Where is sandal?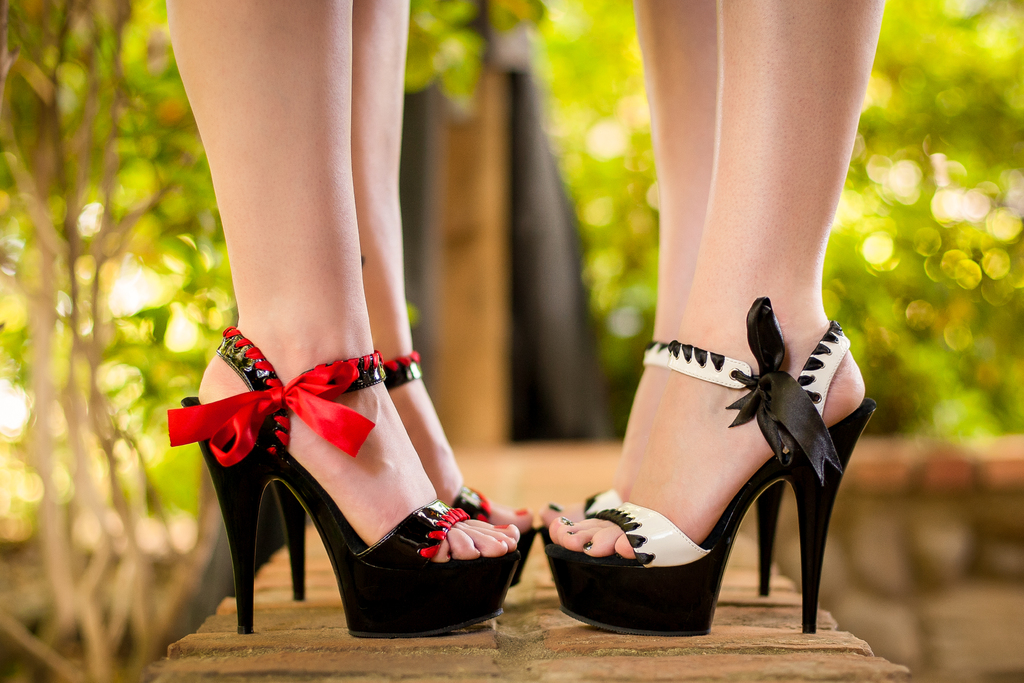
(536, 293, 876, 634).
